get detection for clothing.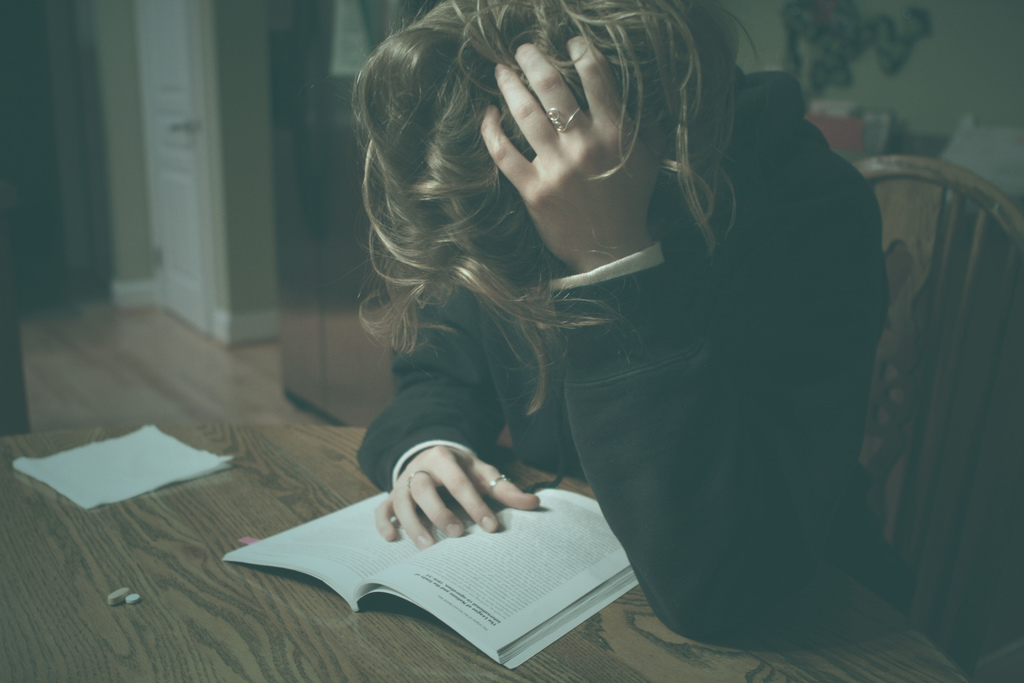
Detection: [left=355, top=63, right=919, bottom=626].
